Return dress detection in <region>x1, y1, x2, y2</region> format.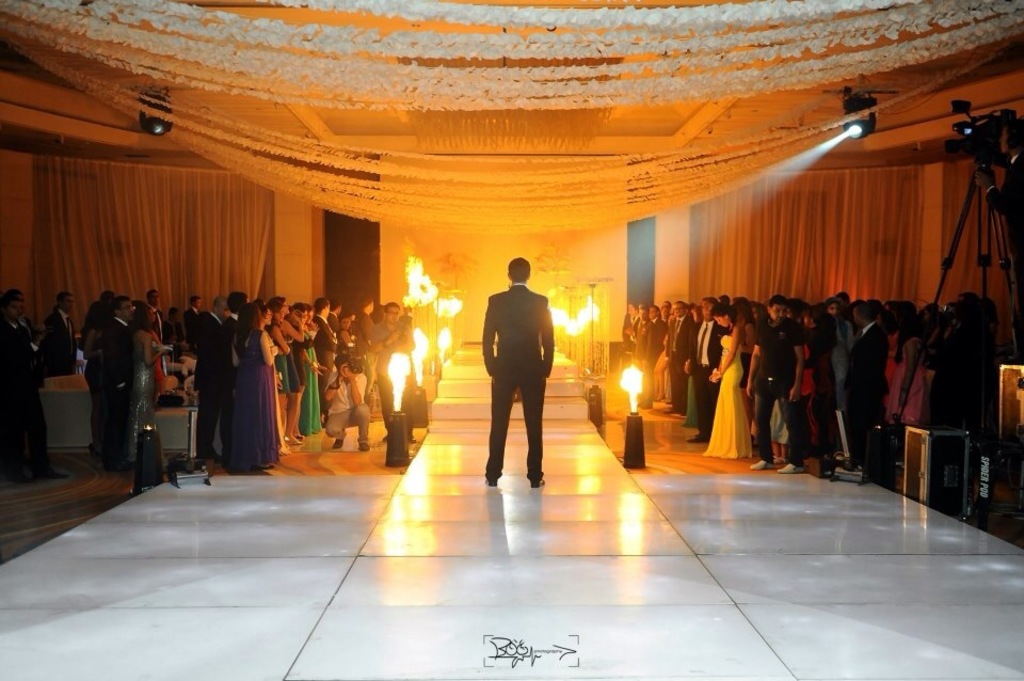
<region>704, 335, 754, 460</region>.
